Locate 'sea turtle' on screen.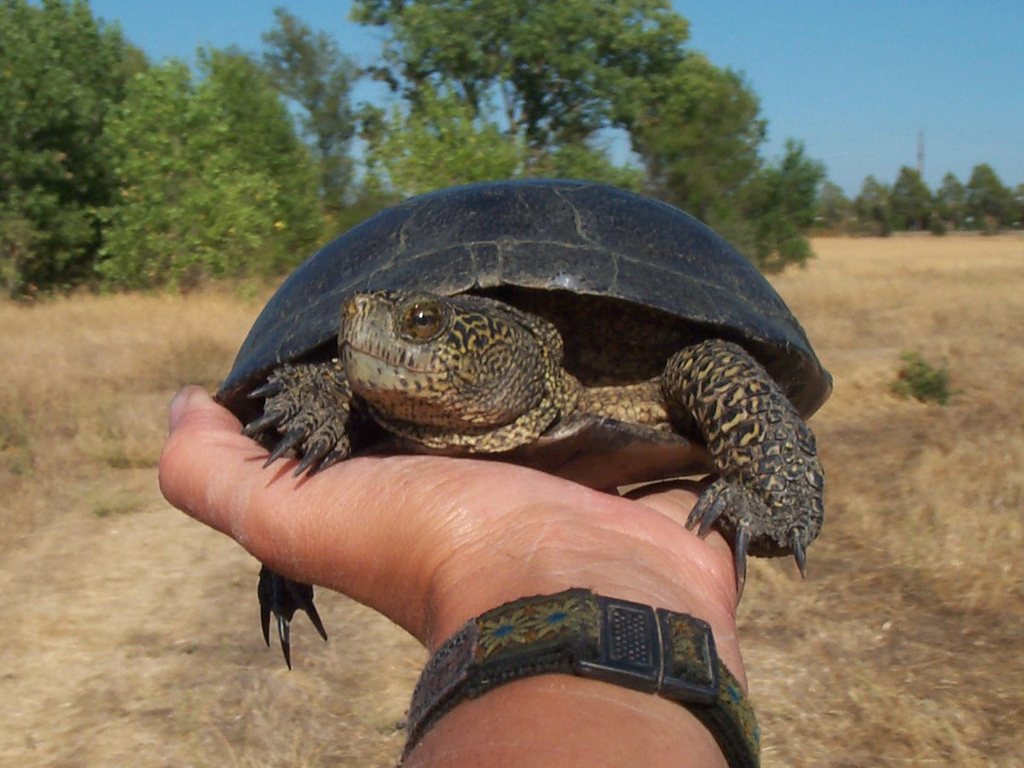
On screen at l=215, t=182, r=837, b=666.
